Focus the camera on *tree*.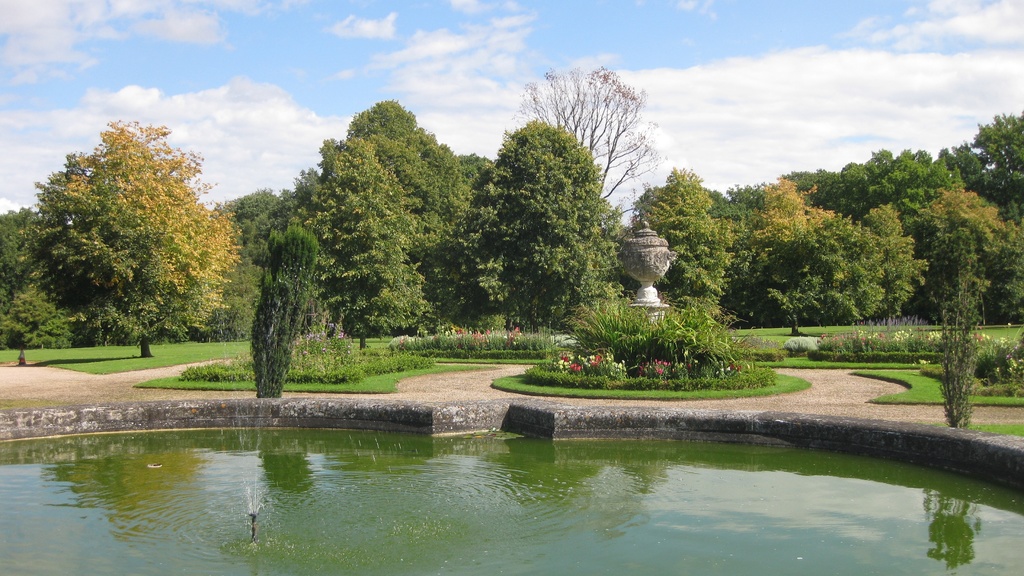
Focus region: [left=0, top=207, right=24, bottom=300].
